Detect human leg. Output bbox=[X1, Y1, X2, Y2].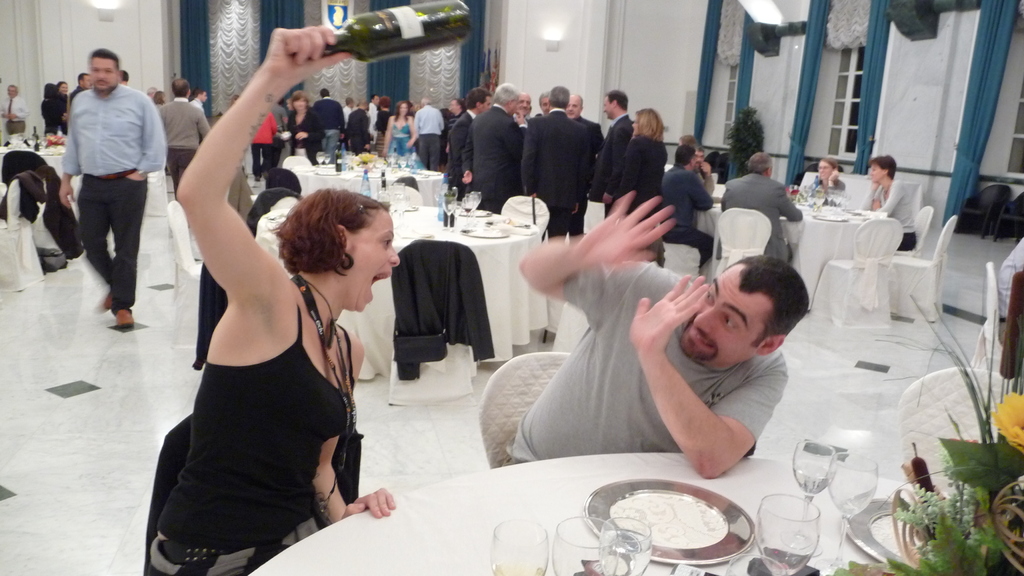
bbox=[115, 157, 140, 332].
